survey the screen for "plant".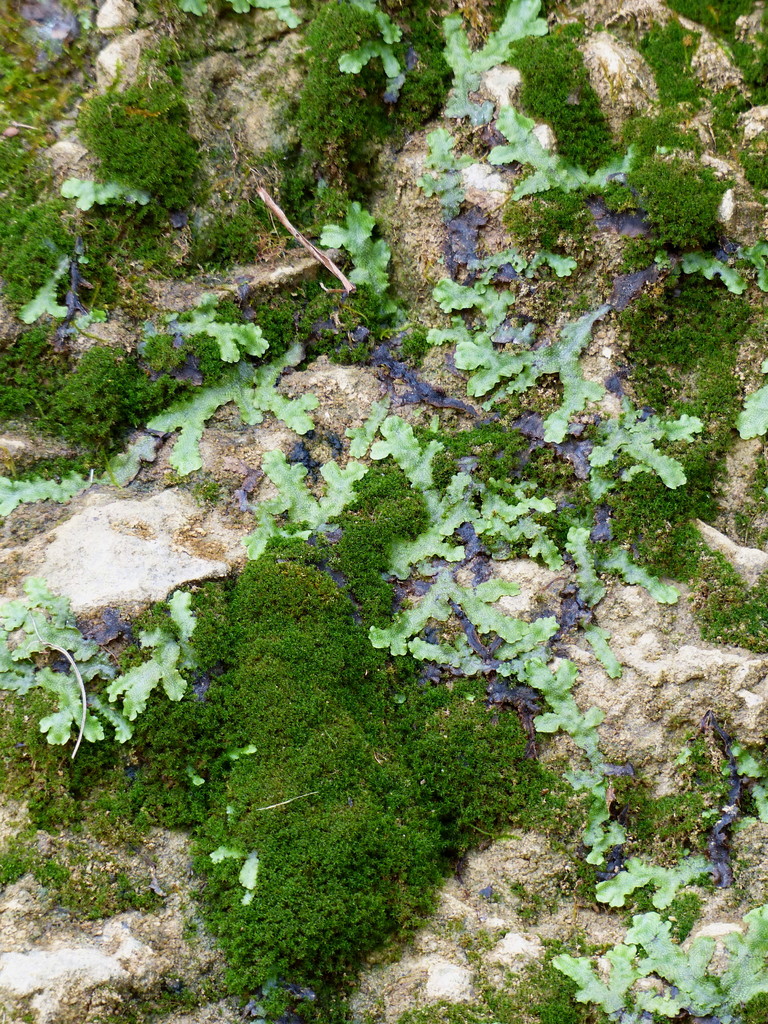
Survey found: l=701, t=536, r=763, b=646.
